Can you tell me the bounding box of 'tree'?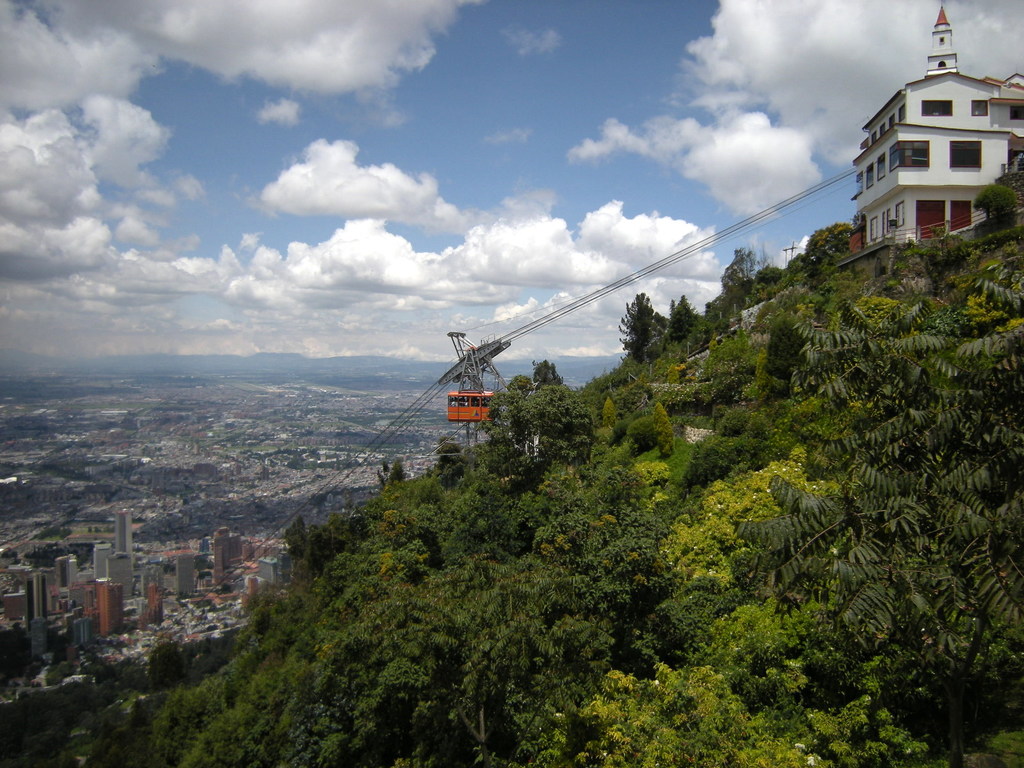
{"x1": 803, "y1": 220, "x2": 856, "y2": 270}.
